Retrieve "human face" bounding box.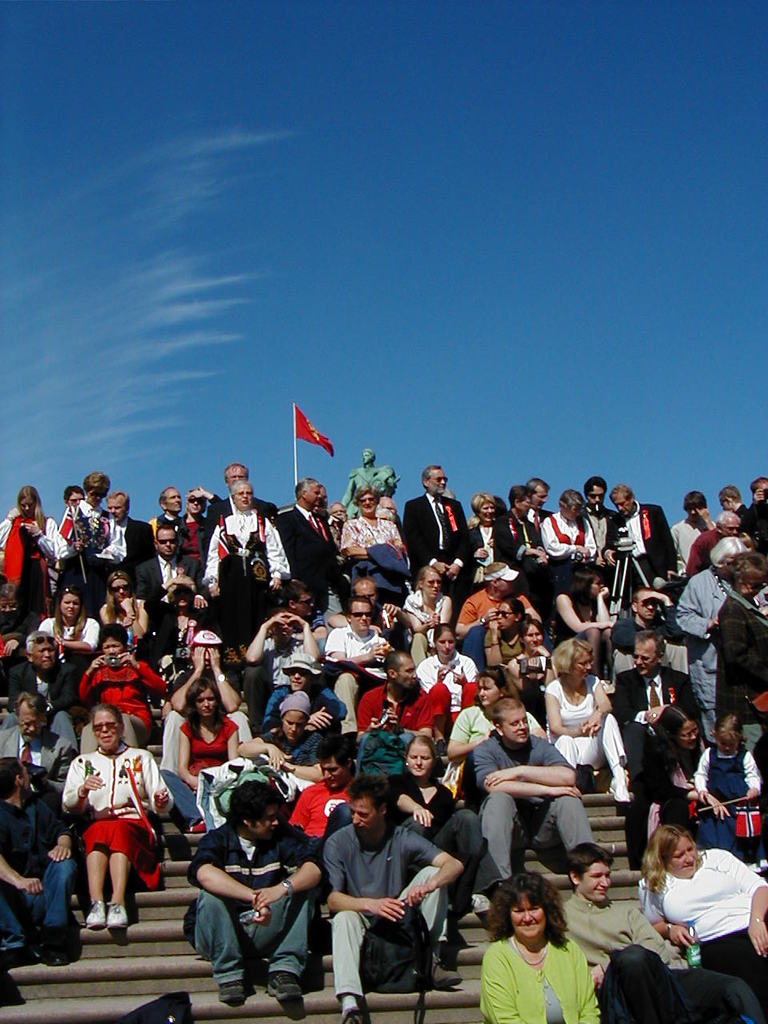
Bounding box: [353,600,372,634].
